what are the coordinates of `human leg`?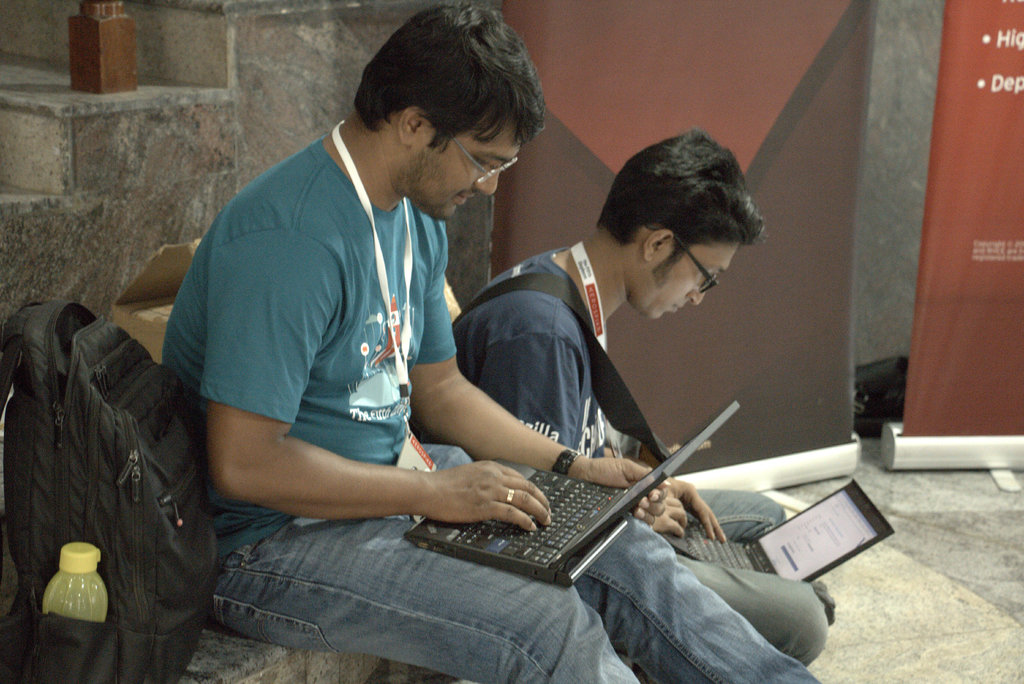
{"left": 581, "top": 514, "right": 817, "bottom": 683}.
